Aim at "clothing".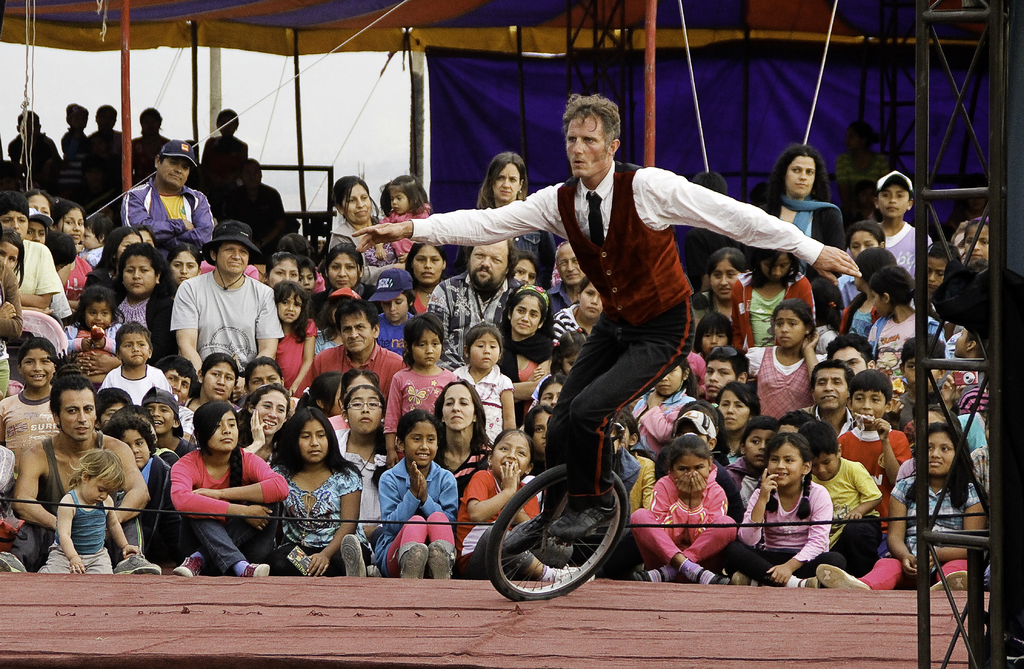
Aimed at pyautogui.locateOnScreen(497, 329, 550, 430).
